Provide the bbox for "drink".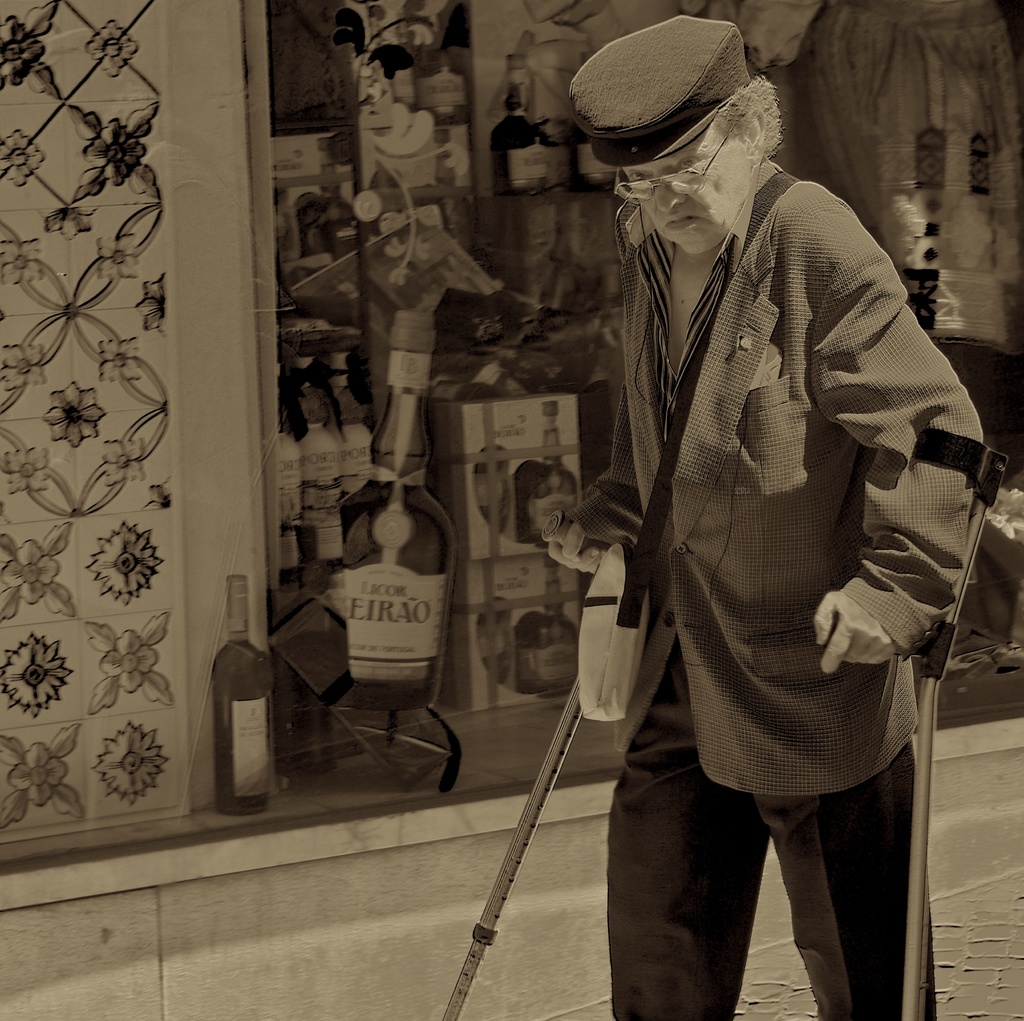
(left=337, top=307, right=457, bottom=714).
